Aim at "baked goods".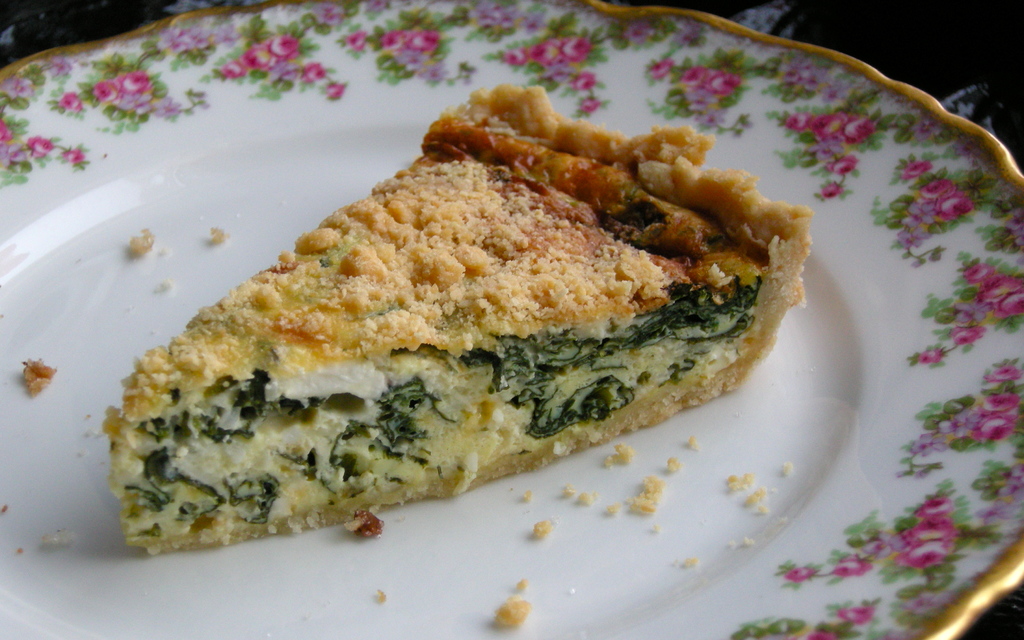
Aimed at bbox=[107, 77, 812, 555].
